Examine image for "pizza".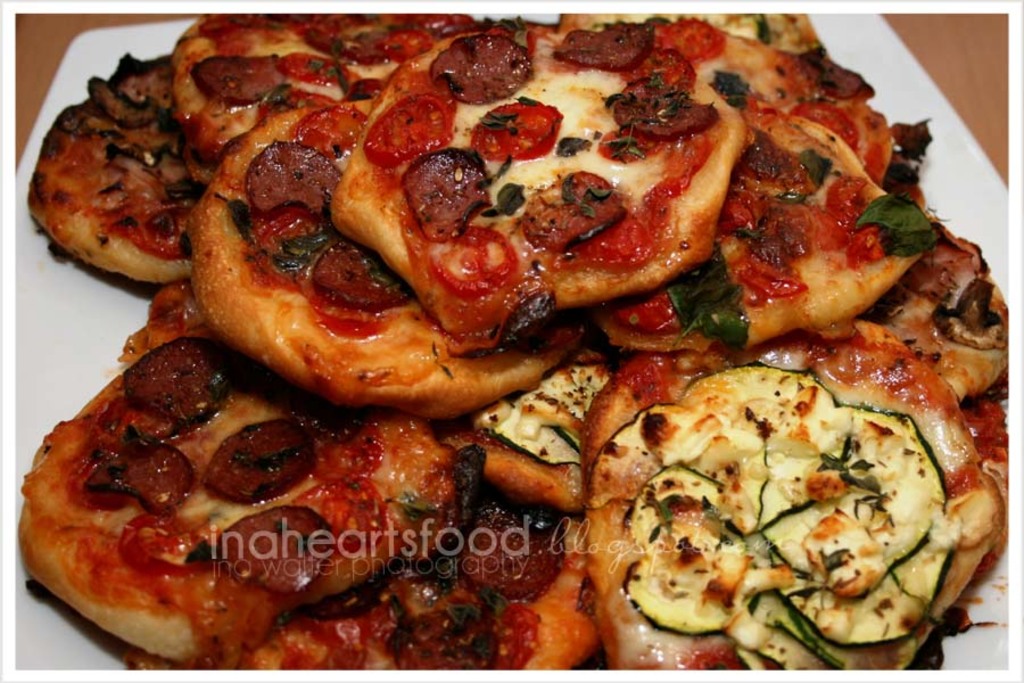
Examination result: <box>327,18,750,344</box>.
